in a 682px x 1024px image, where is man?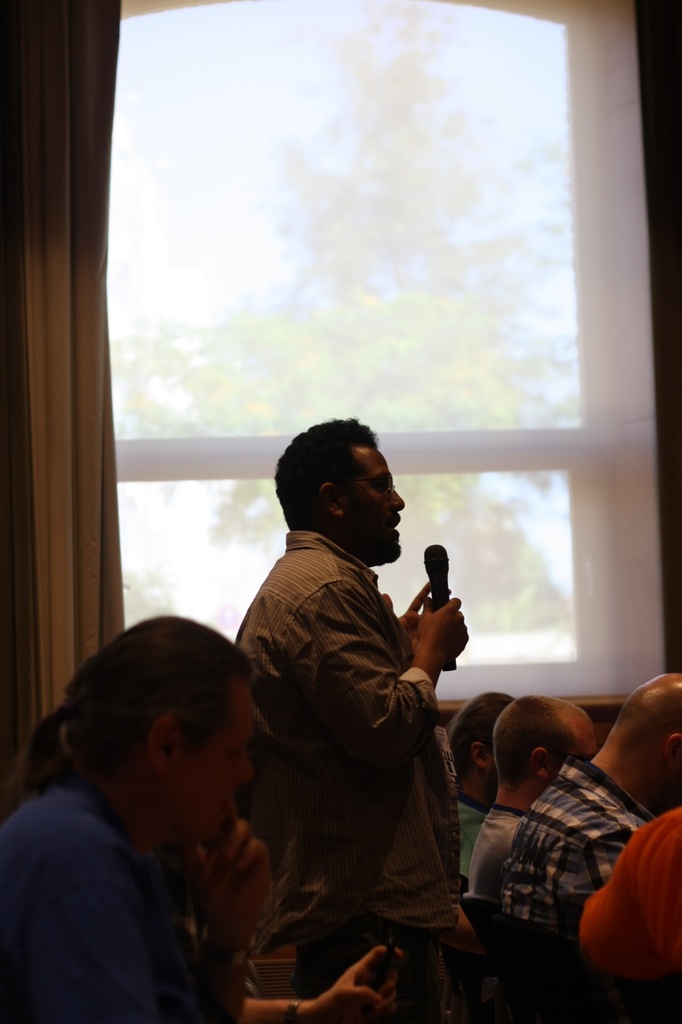
[x1=222, y1=405, x2=494, y2=1015].
